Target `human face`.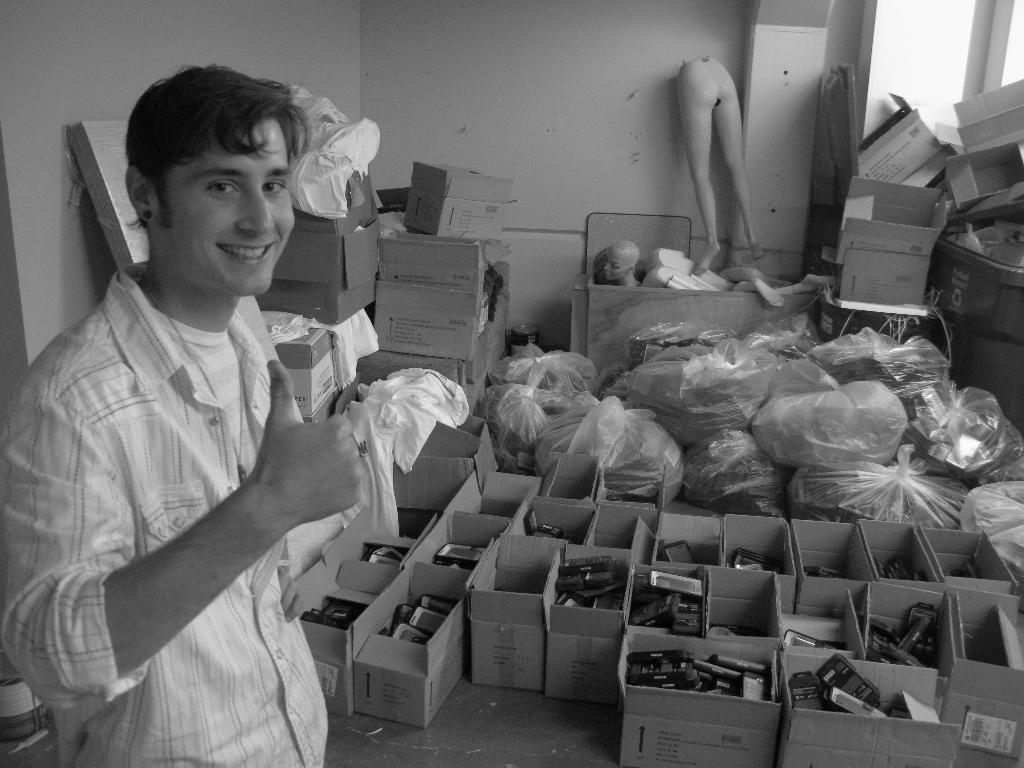
Target region: [left=166, top=121, right=296, bottom=296].
